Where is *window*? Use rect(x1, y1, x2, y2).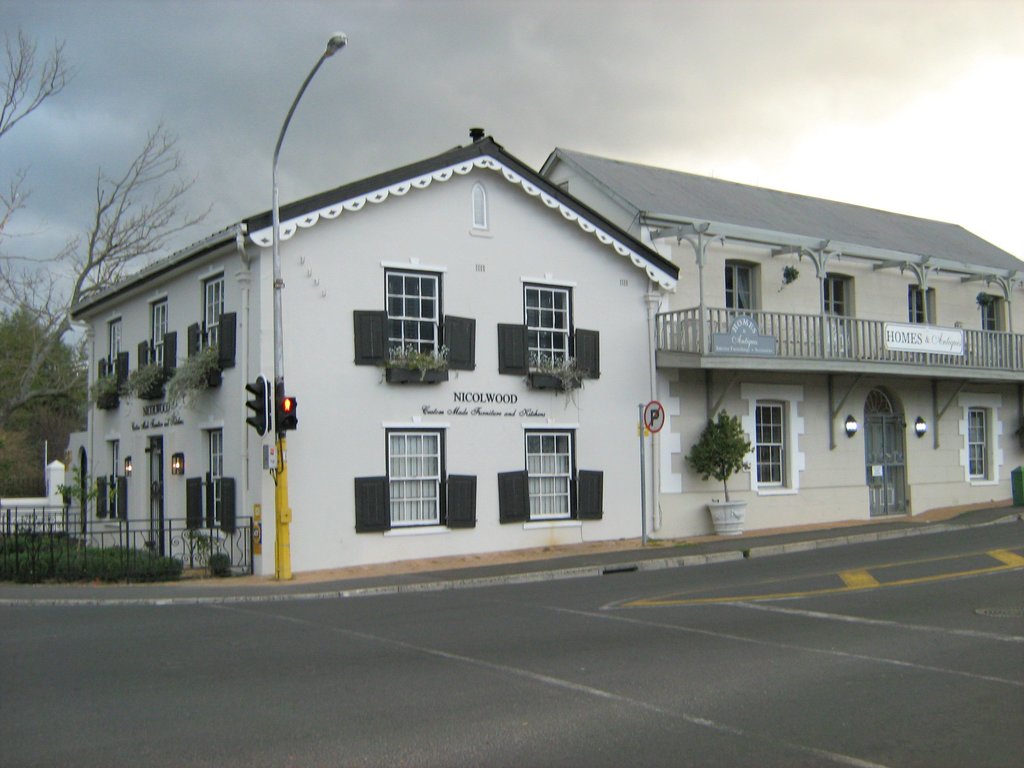
rect(526, 430, 572, 517).
